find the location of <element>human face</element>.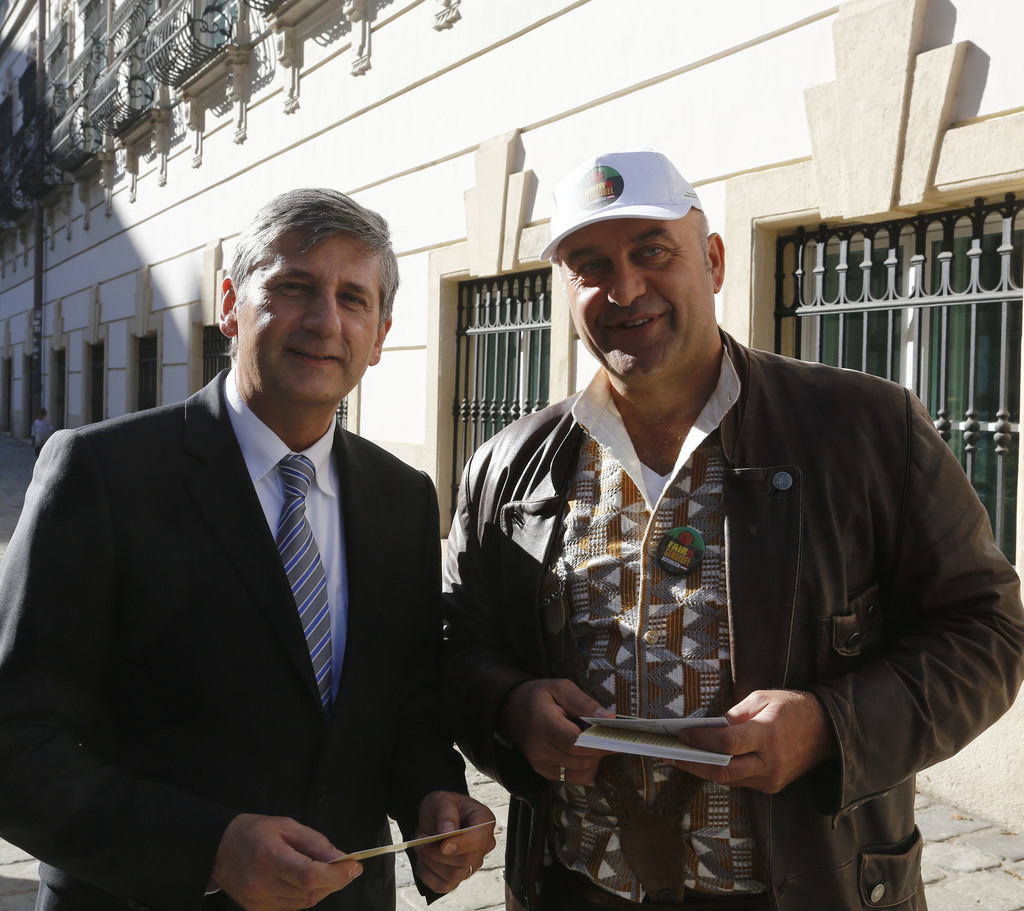
Location: detection(557, 218, 710, 375).
